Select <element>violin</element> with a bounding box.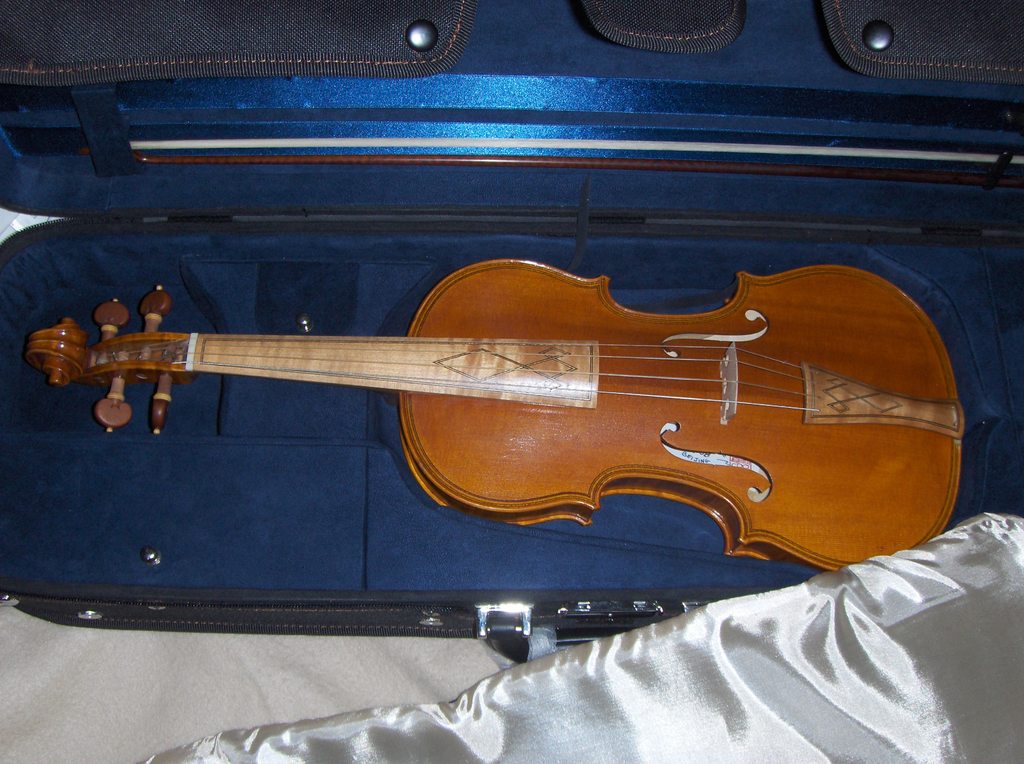
[83, 137, 1023, 174].
